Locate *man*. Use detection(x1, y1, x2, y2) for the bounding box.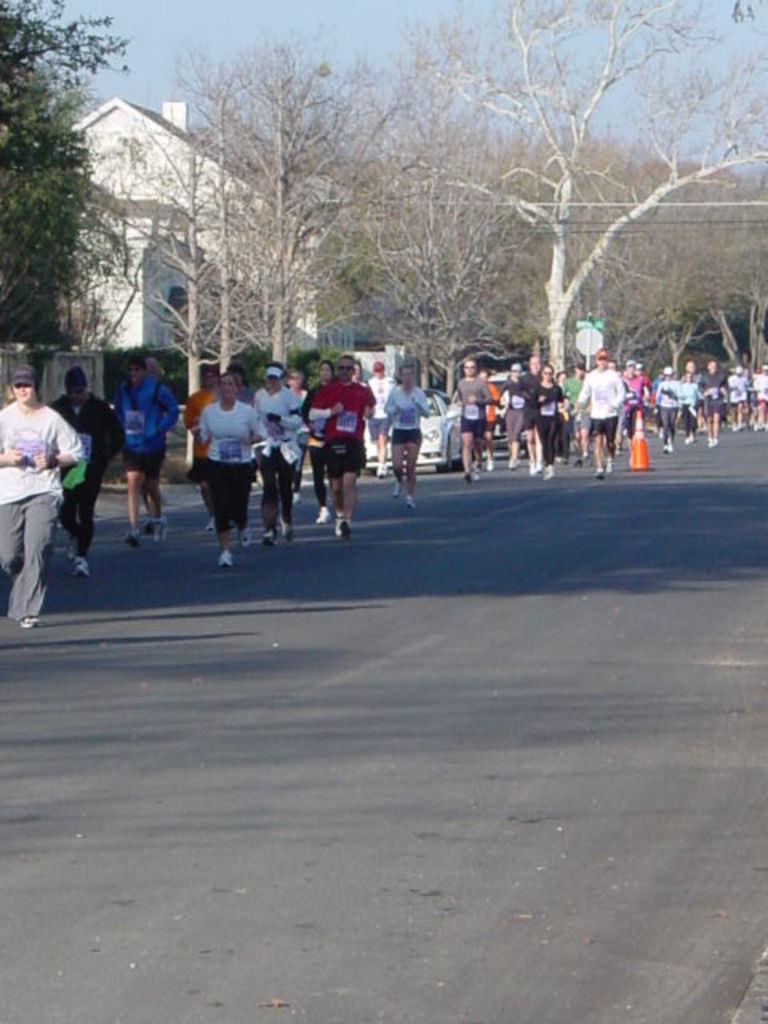
detection(0, 376, 80, 616).
